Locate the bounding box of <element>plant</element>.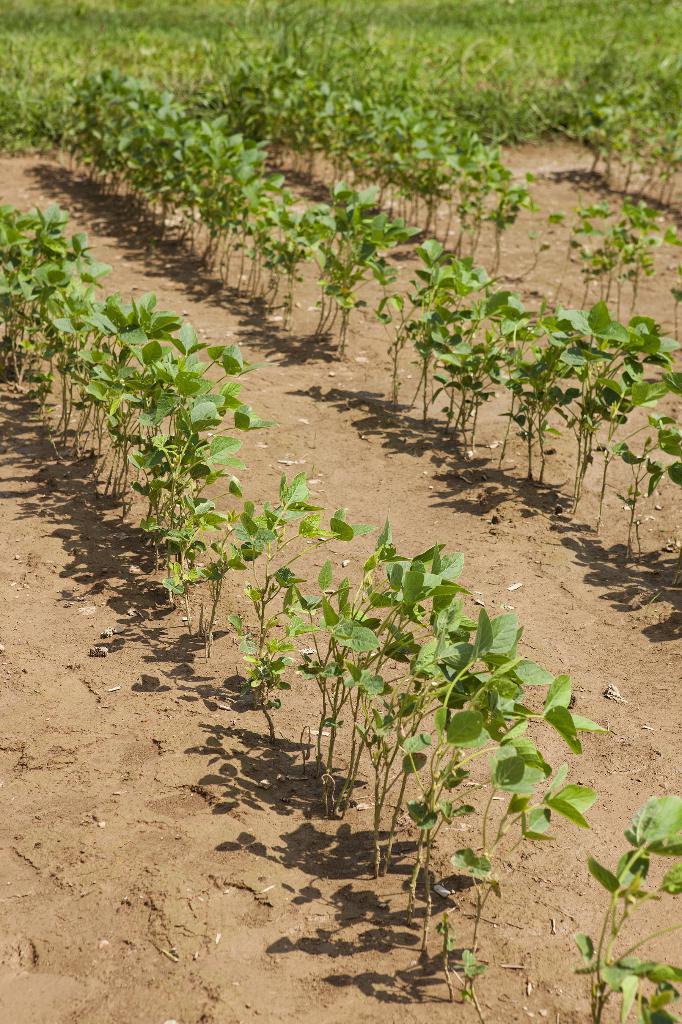
Bounding box: bbox(564, 788, 681, 1023).
